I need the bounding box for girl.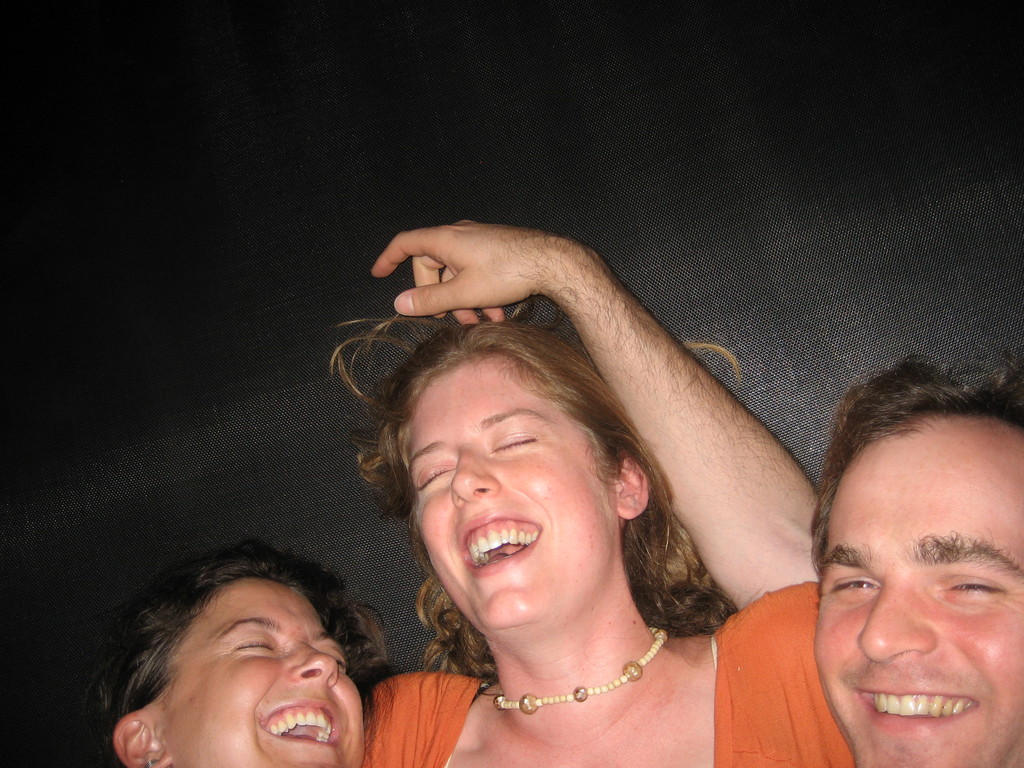
Here it is: <bbox>83, 534, 401, 767</bbox>.
